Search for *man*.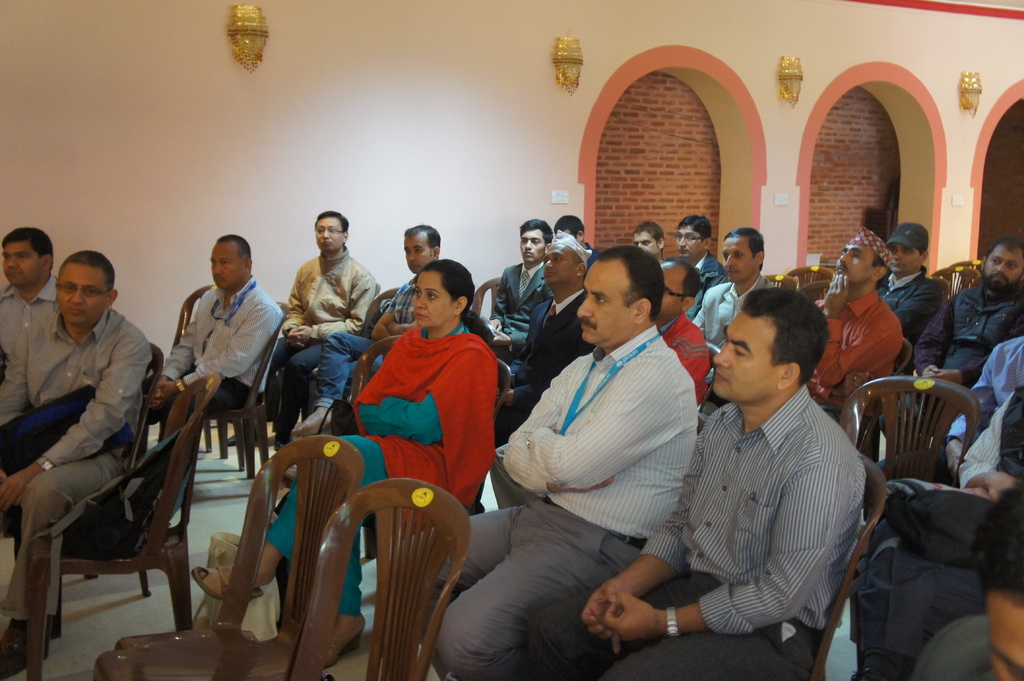
Found at (left=632, top=218, right=673, bottom=269).
